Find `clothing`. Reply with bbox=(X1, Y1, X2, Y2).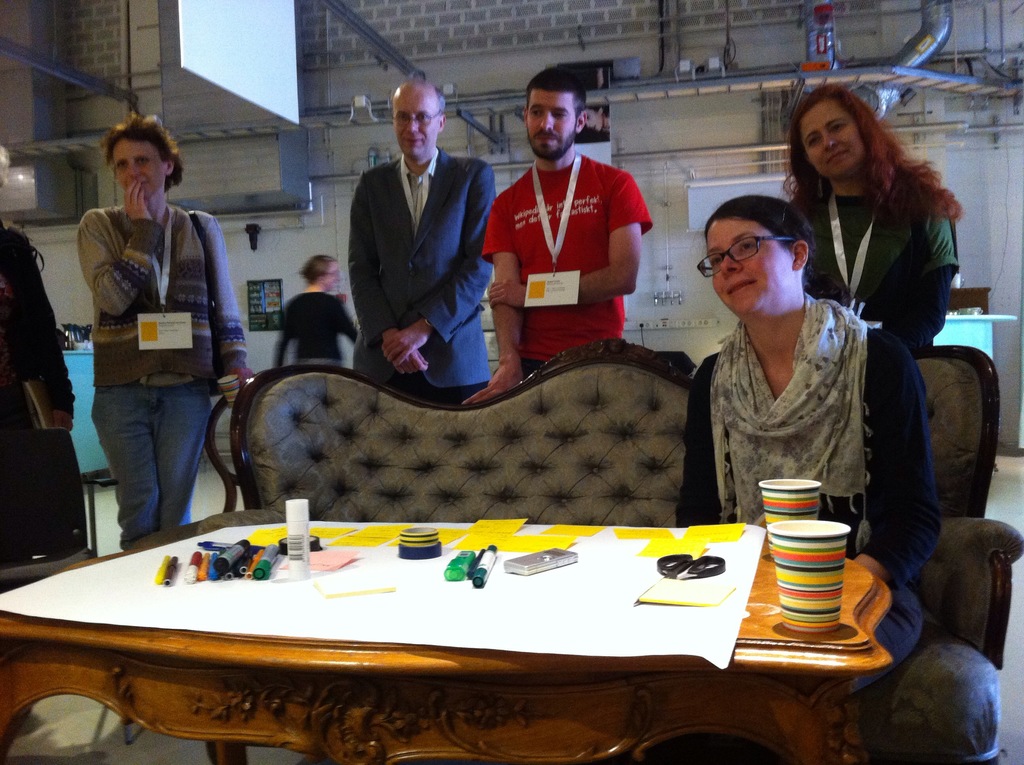
bbox=(274, 281, 355, 373).
